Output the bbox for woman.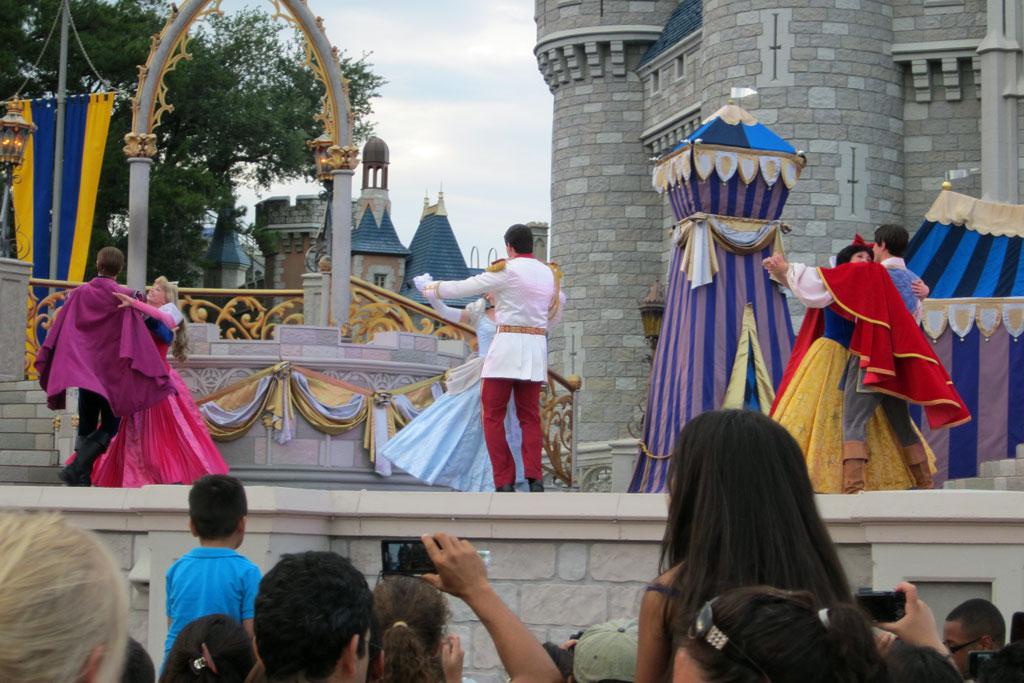
[left=369, top=578, right=465, bottom=682].
